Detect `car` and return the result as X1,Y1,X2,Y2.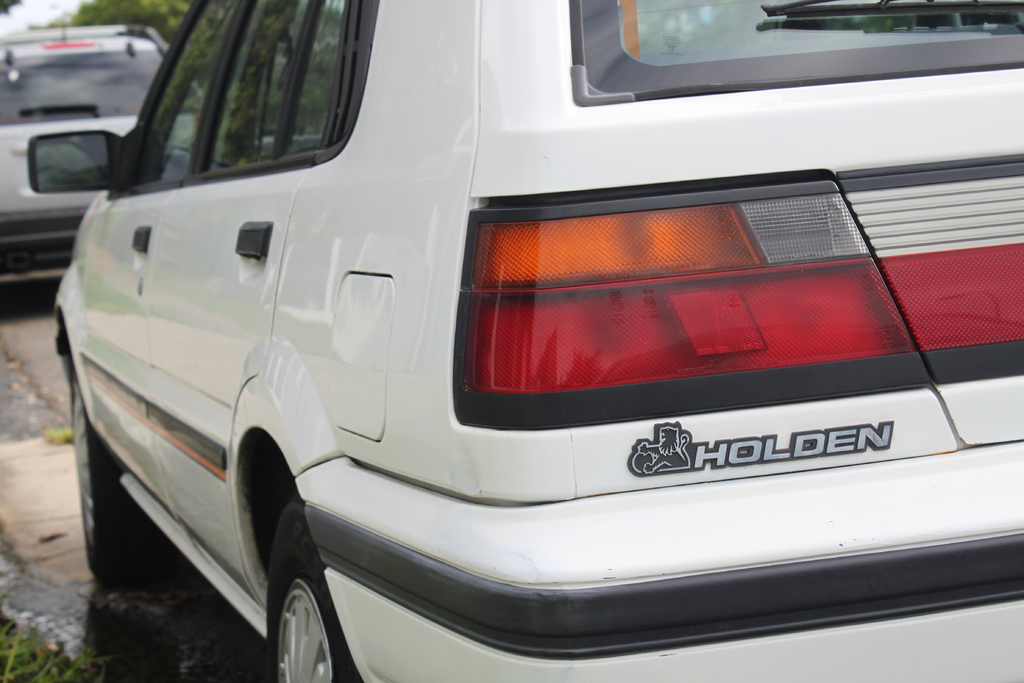
0,25,214,275.
